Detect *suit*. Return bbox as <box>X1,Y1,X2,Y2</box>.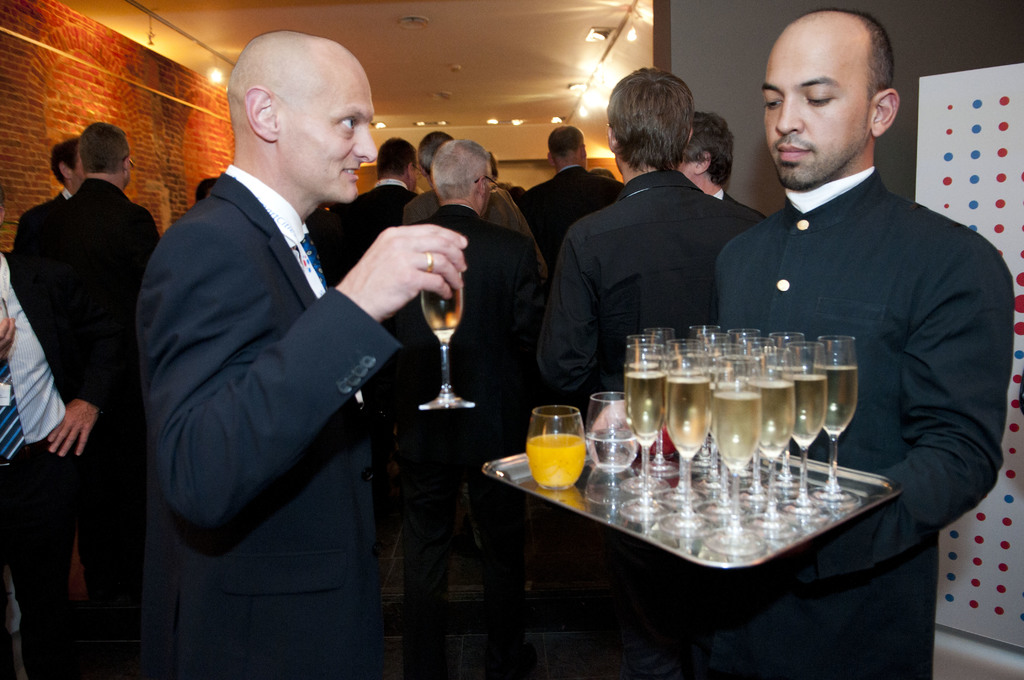
<box>315,177,416,289</box>.
